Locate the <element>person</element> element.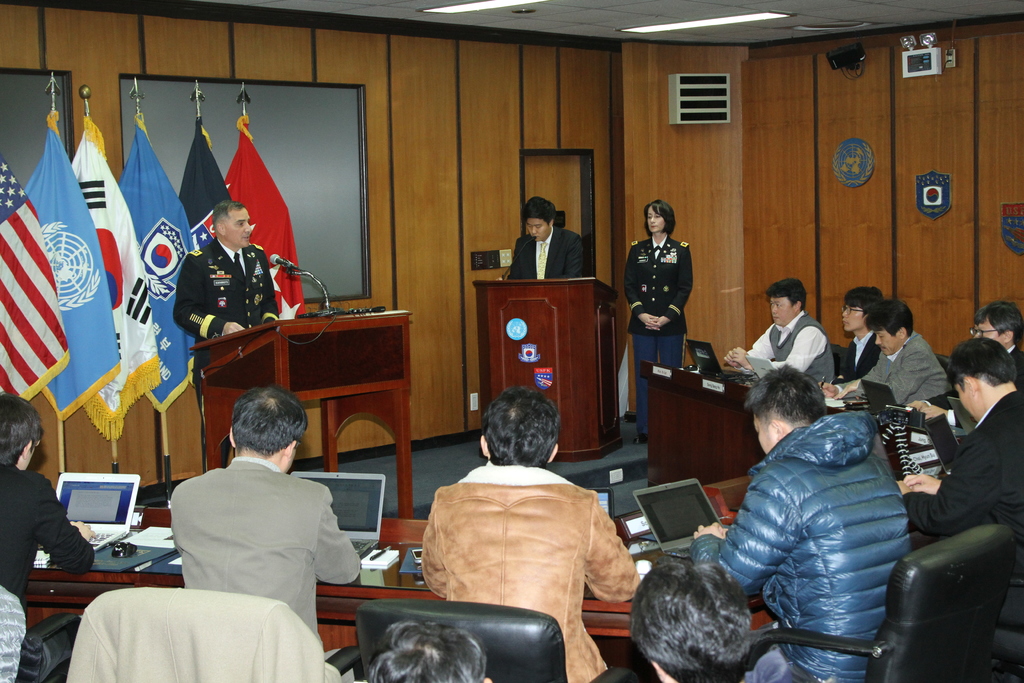
Element bbox: (623, 197, 696, 386).
